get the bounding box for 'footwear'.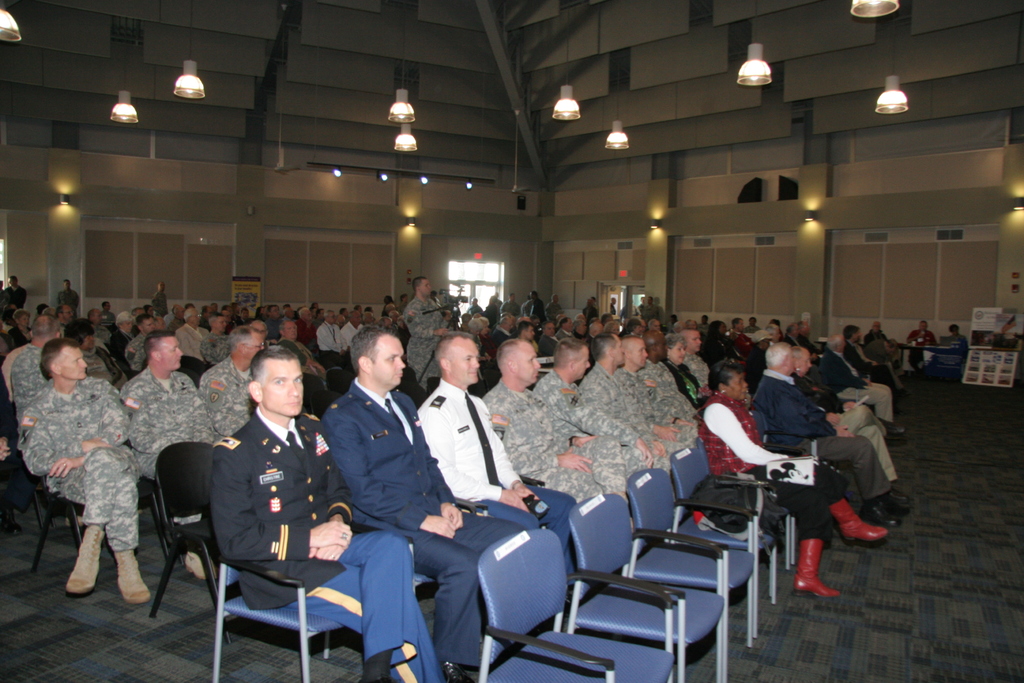
detection(791, 575, 837, 601).
